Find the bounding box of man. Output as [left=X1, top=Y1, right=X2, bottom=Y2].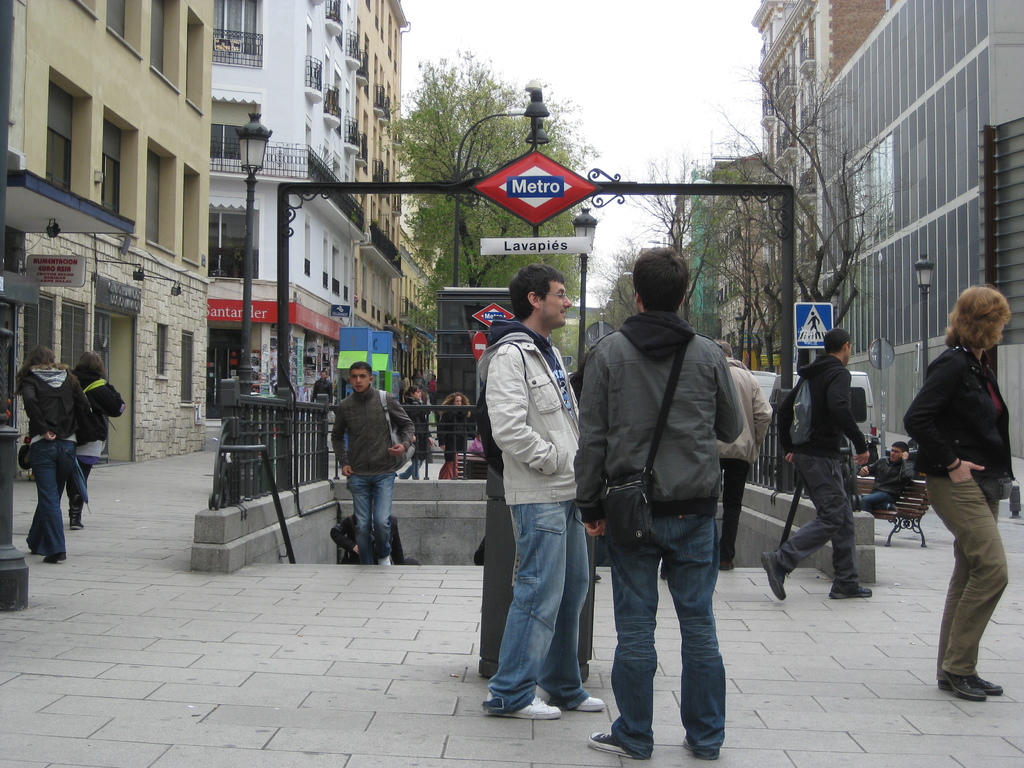
[left=573, top=256, right=776, bottom=748].
